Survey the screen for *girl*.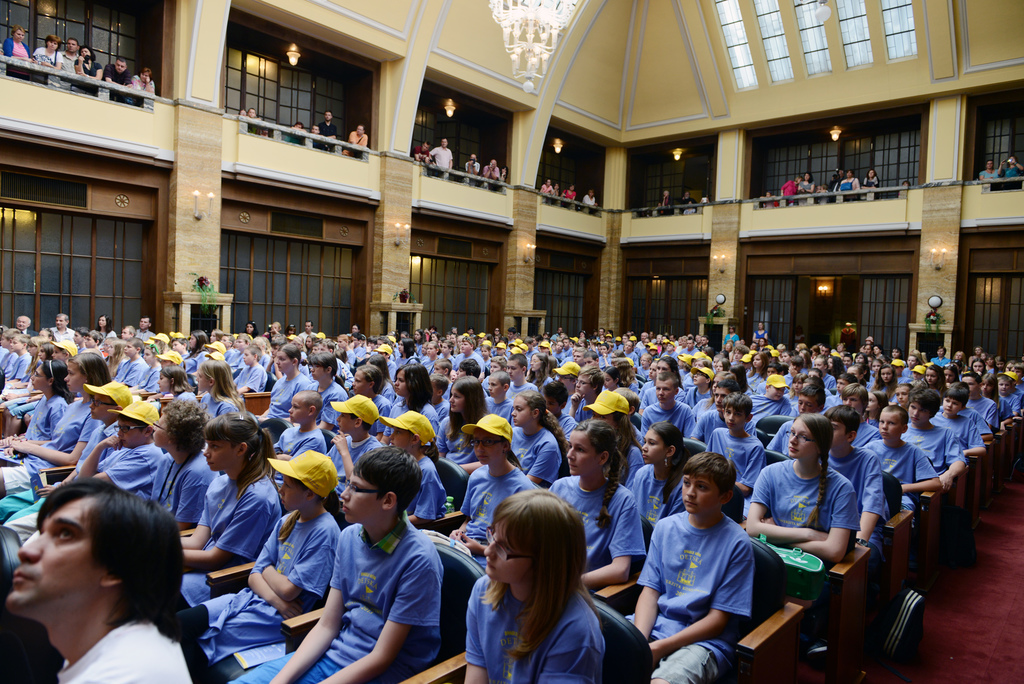
Survey found: [x1=872, y1=363, x2=899, y2=403].
